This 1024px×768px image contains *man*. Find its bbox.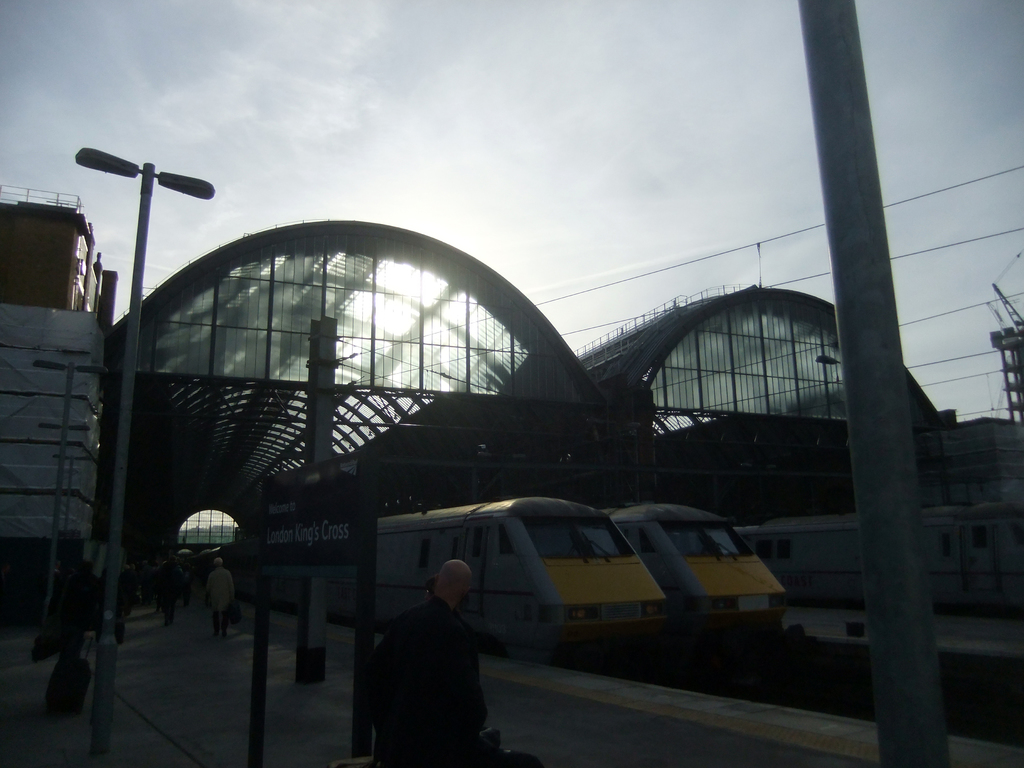
[54, 558, 99, 666].
